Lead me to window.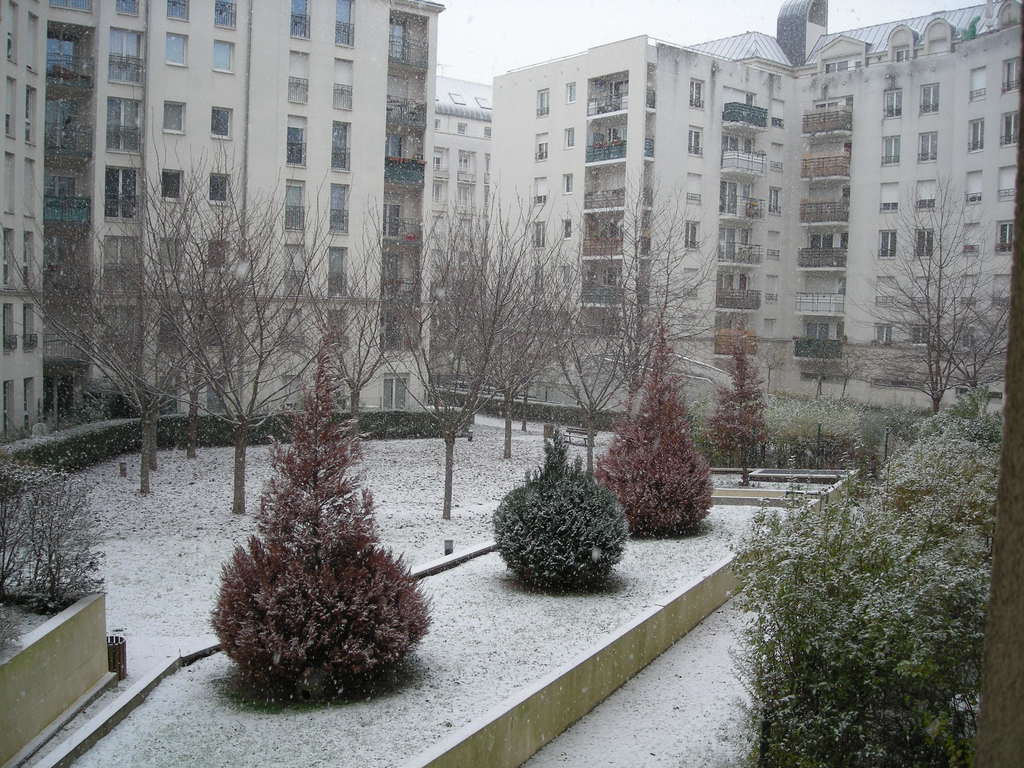
Lead to bbox=(290, 0, 310, 42).
